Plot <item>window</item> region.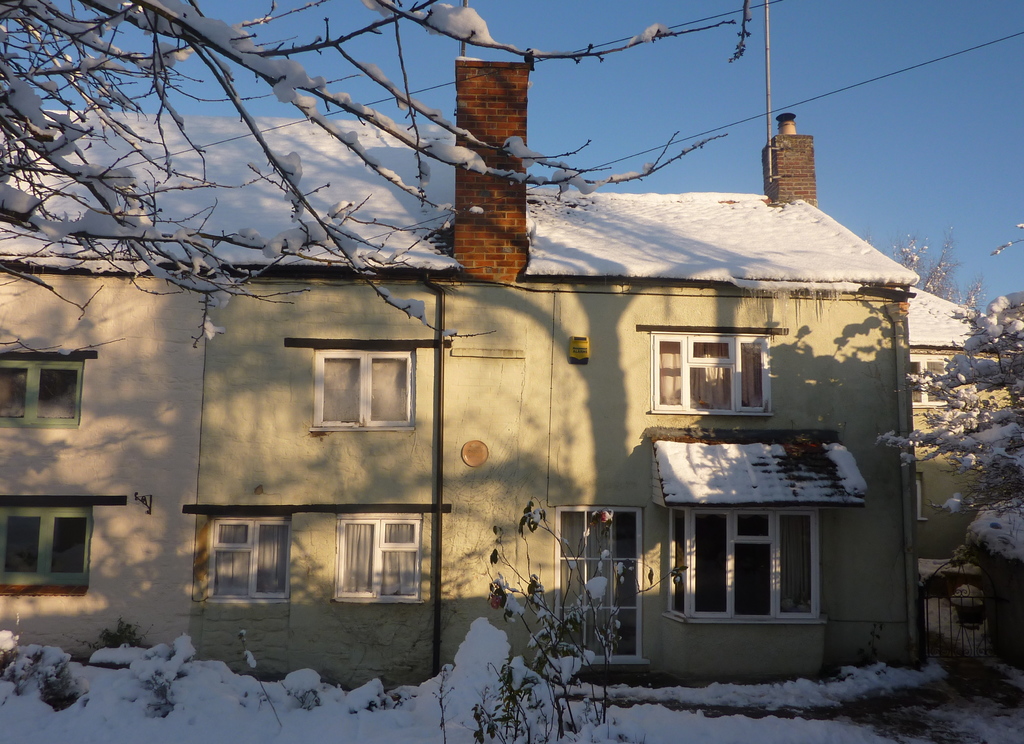
Plotted at box(285, 342, 445, 430).
